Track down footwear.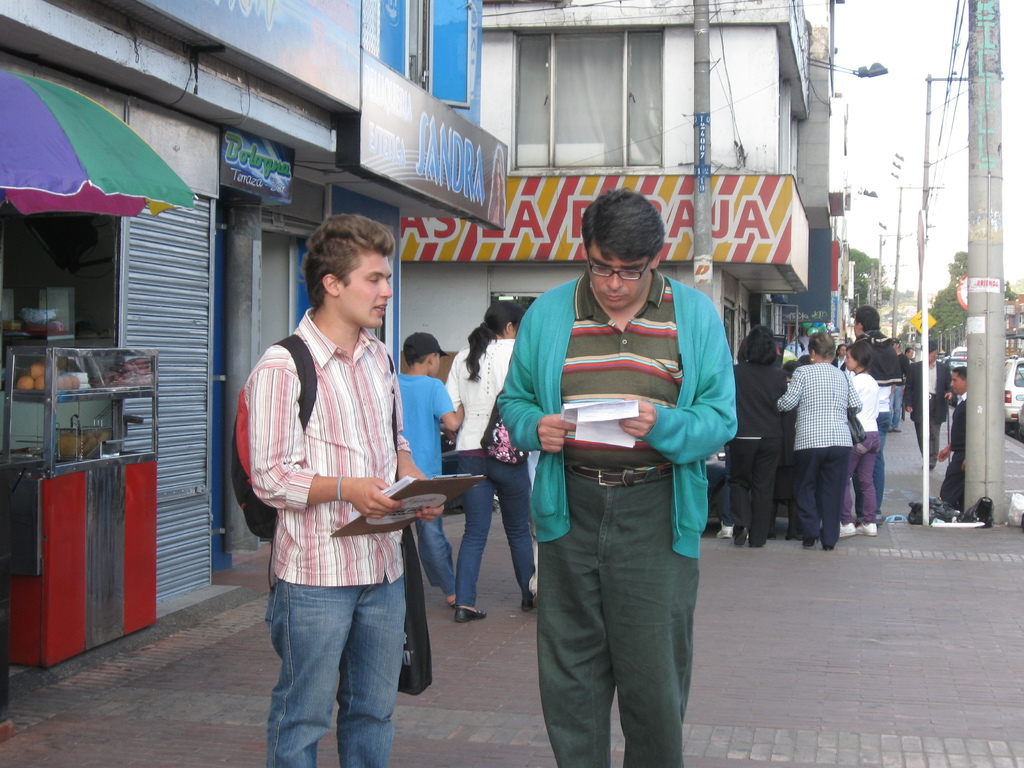
Tracked to [821, 540, 834, 553].
